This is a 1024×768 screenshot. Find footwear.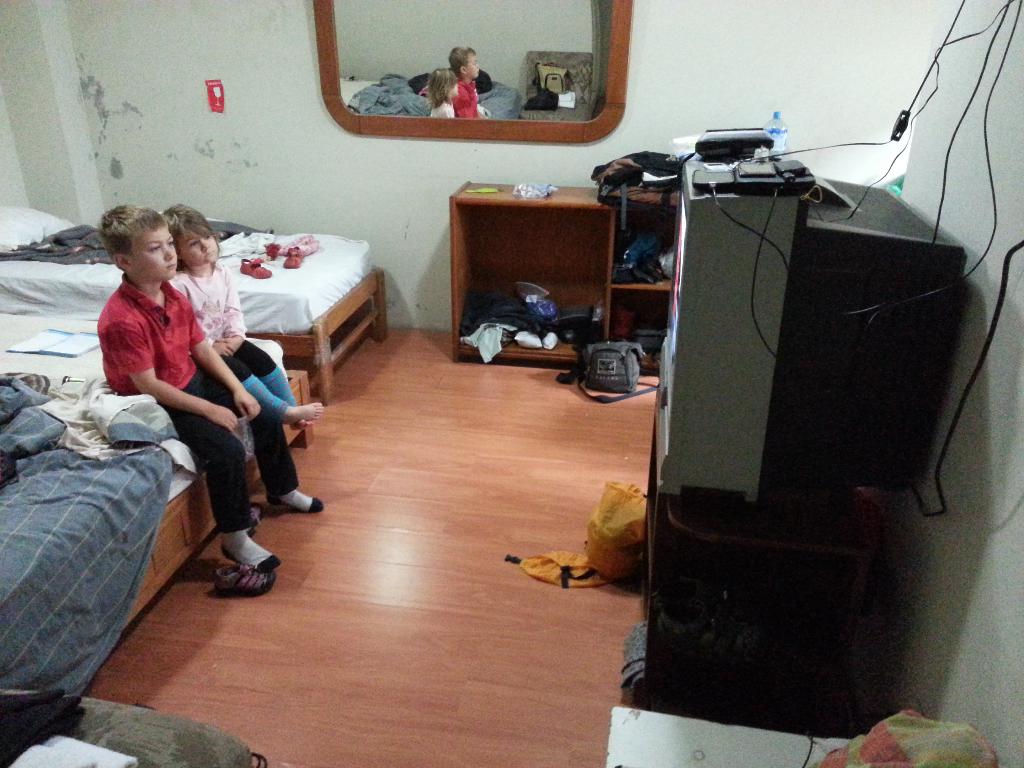
Bounding box: <region>207, 568, 277, 595</region>.
